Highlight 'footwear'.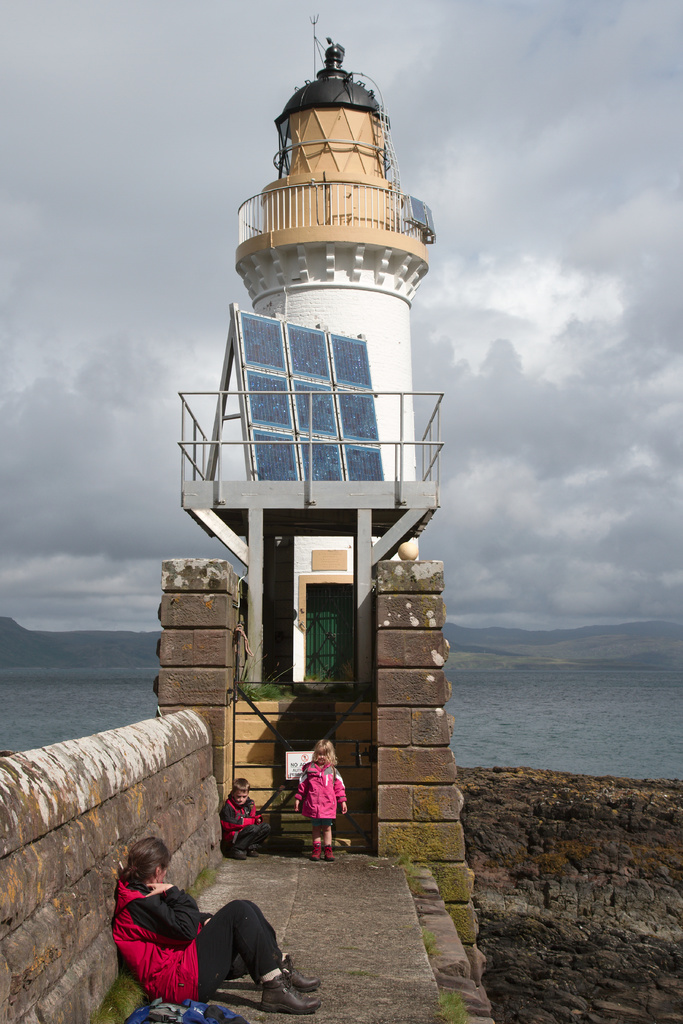
Highlighted region: pyautogui.locateOnScreen(310, 836, 317, 854).
